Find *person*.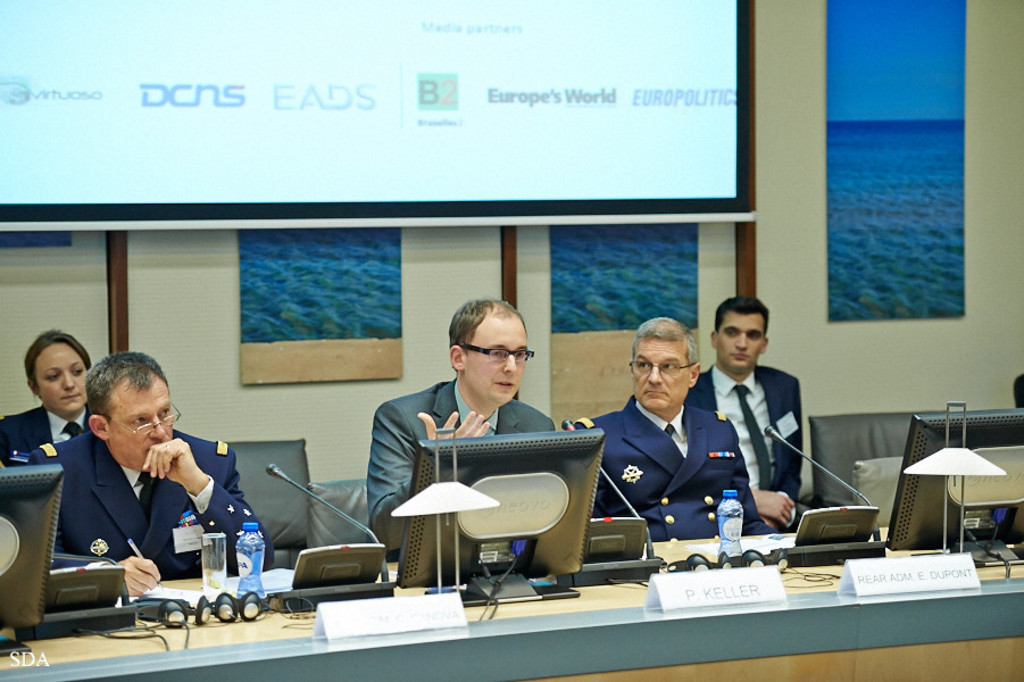
region(706, 292, 822, 544).
